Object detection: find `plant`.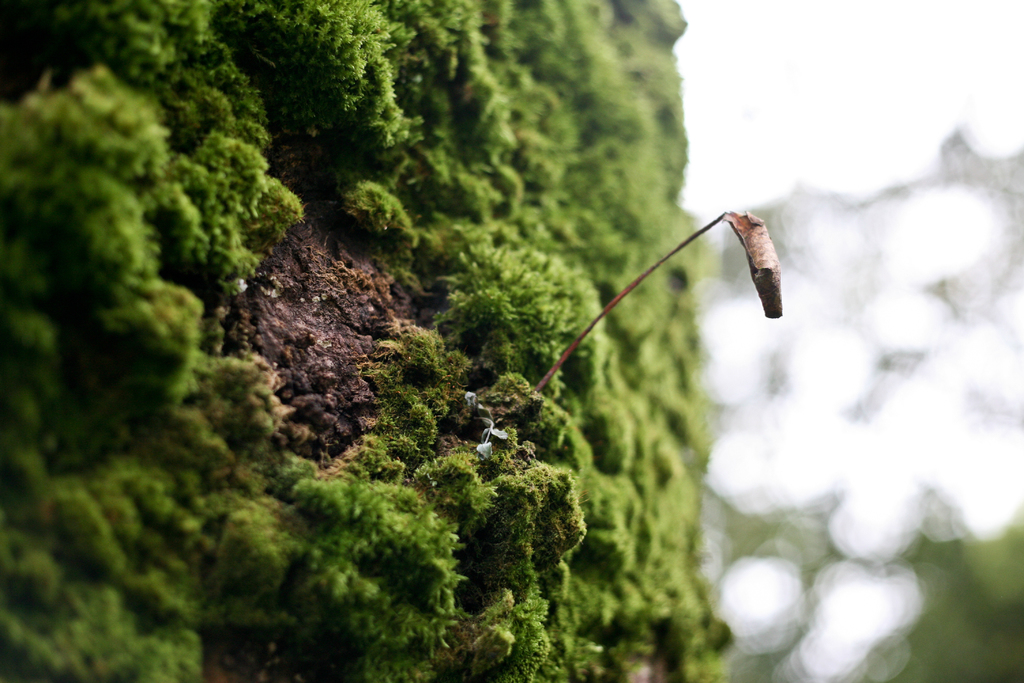
x1=474, y1=165, x2=852, y2=431.
